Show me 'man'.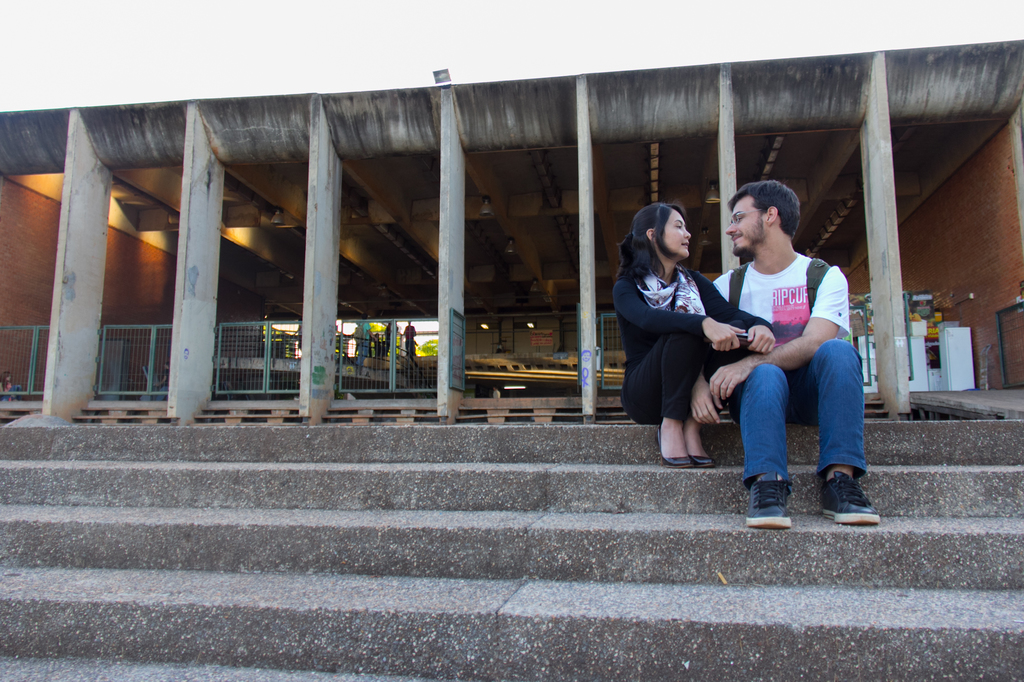
'man' is here: Rect(292, 321, 300, 351).
